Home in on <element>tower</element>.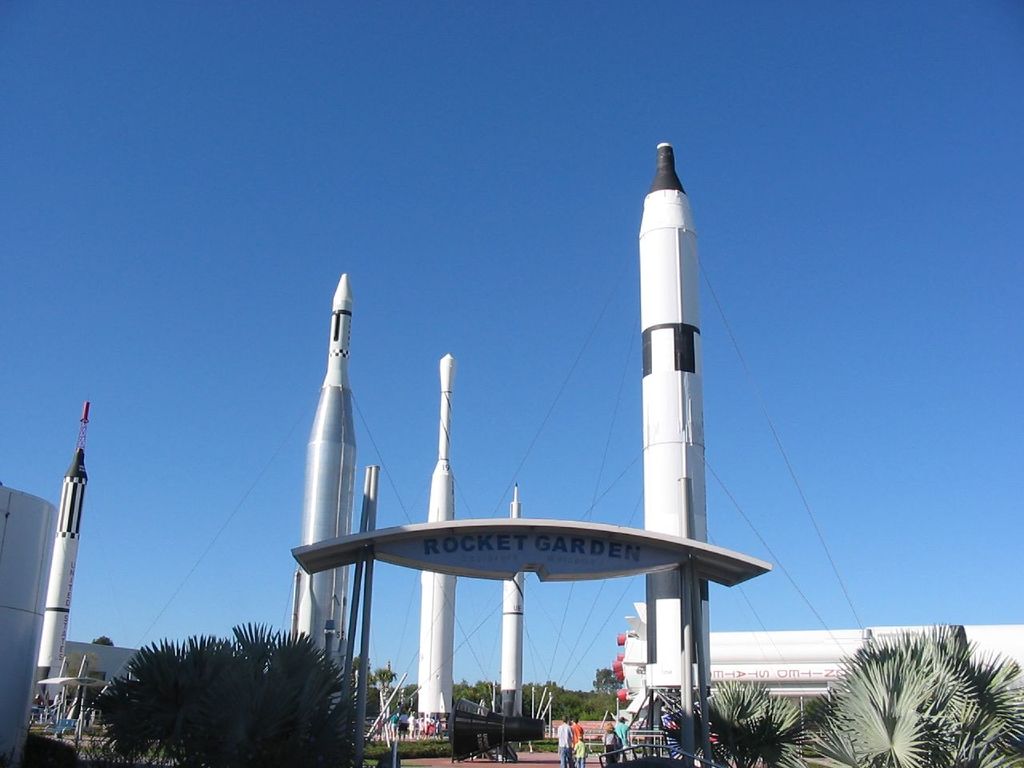
Homed in at (x1=50, y1=402, x2=90, y2=710).
